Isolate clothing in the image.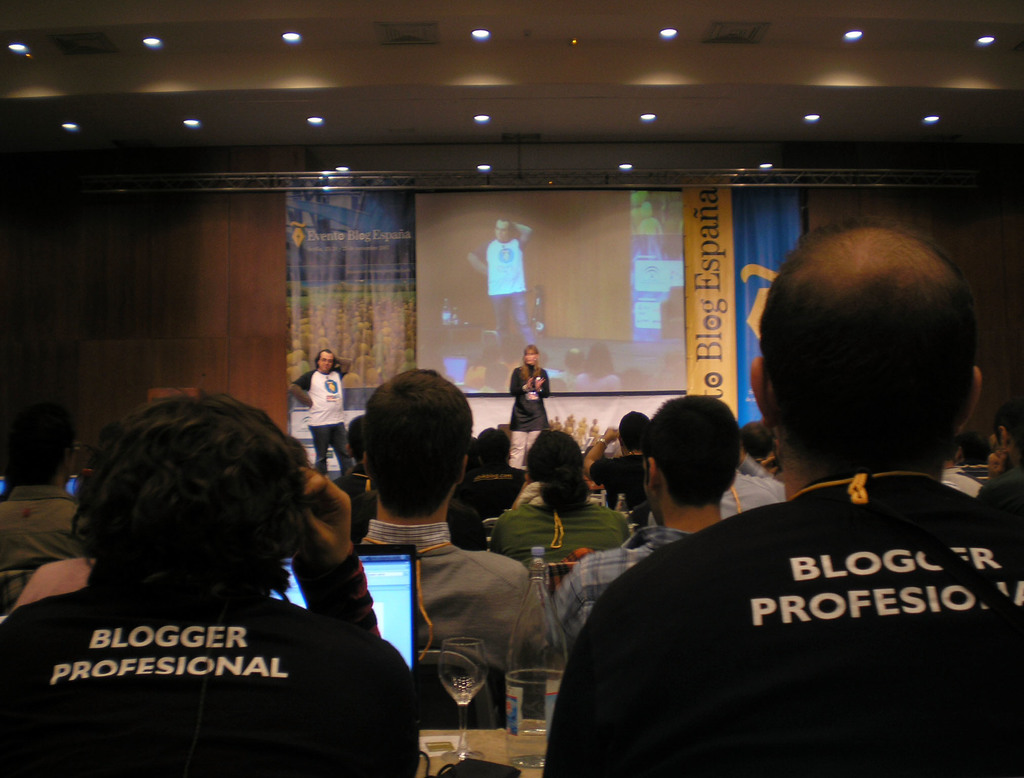
Isolated region: <bbox>509, 362, 554, 470</bbox>.
